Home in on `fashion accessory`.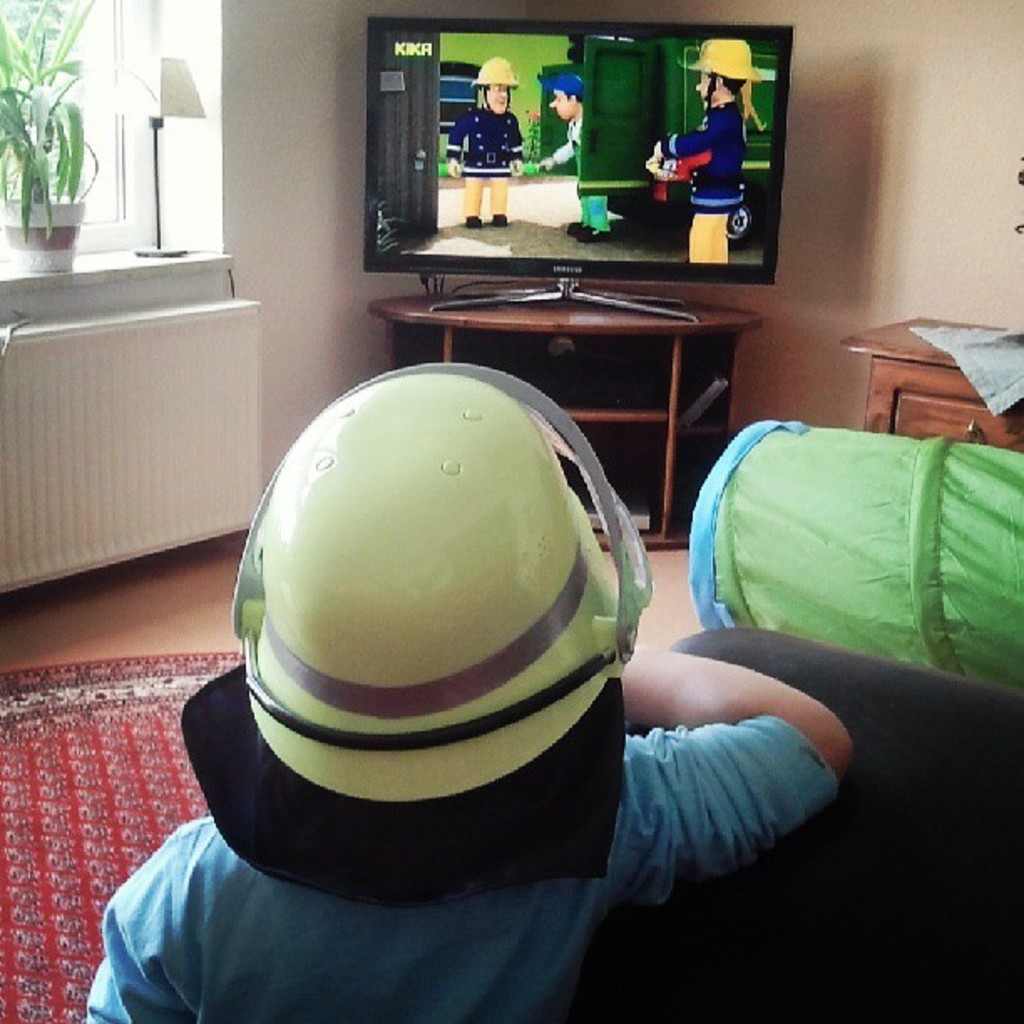
Homed in at bbox(463, 149, 504, 164).
